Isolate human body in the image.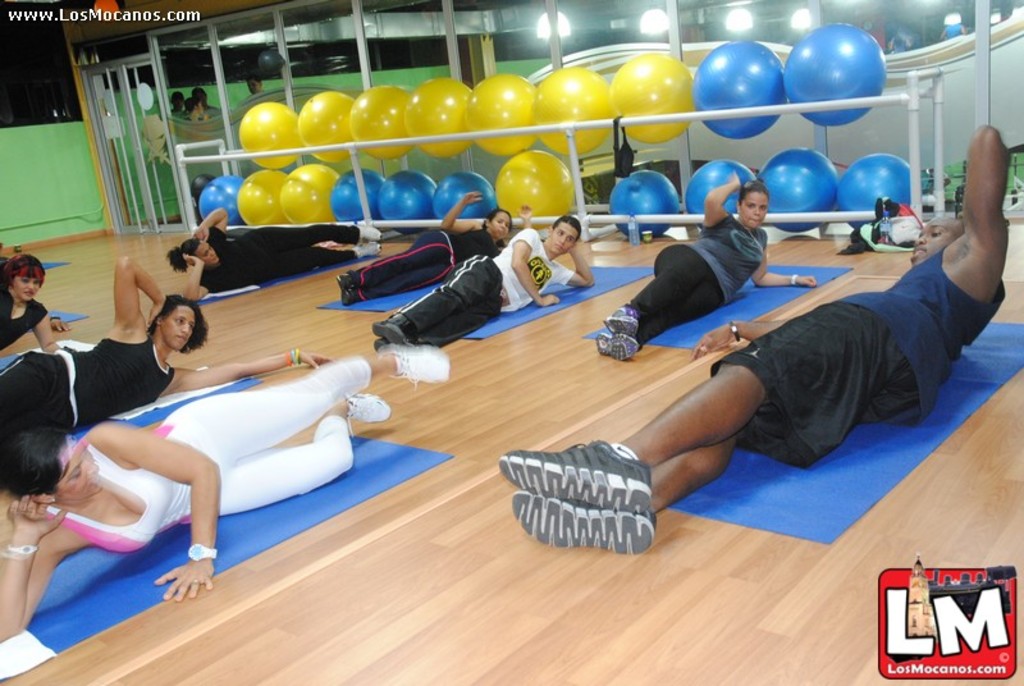
Isolated region: pyautogui.locateOnScreen(187, 200, 378, 299).
